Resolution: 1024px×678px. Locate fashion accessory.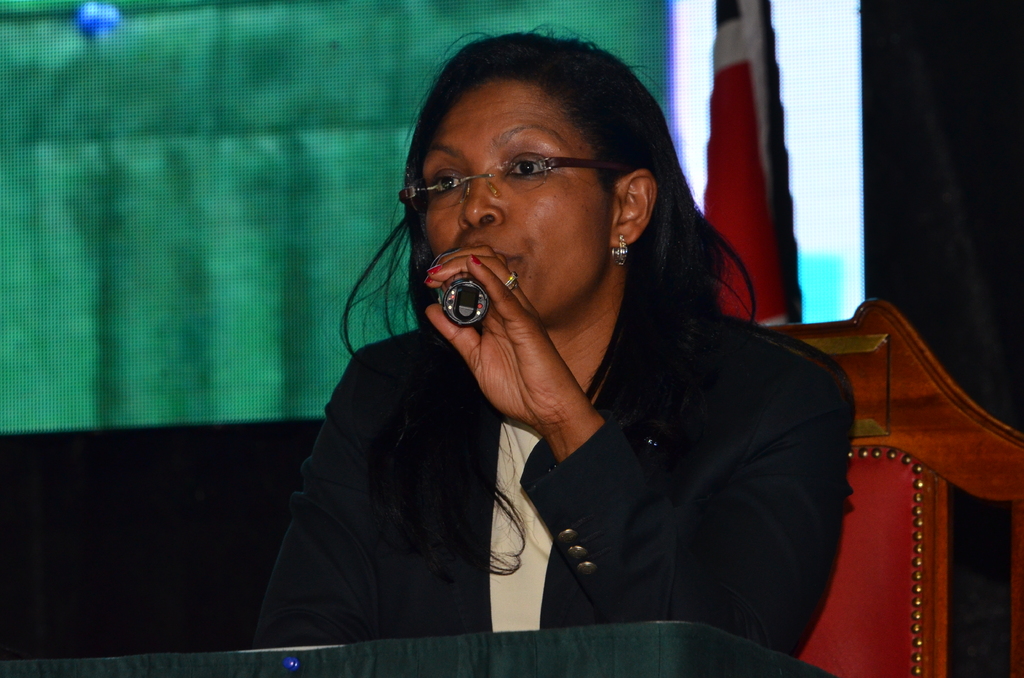
(x1=503, y1=269, x2=520, y2=294).
